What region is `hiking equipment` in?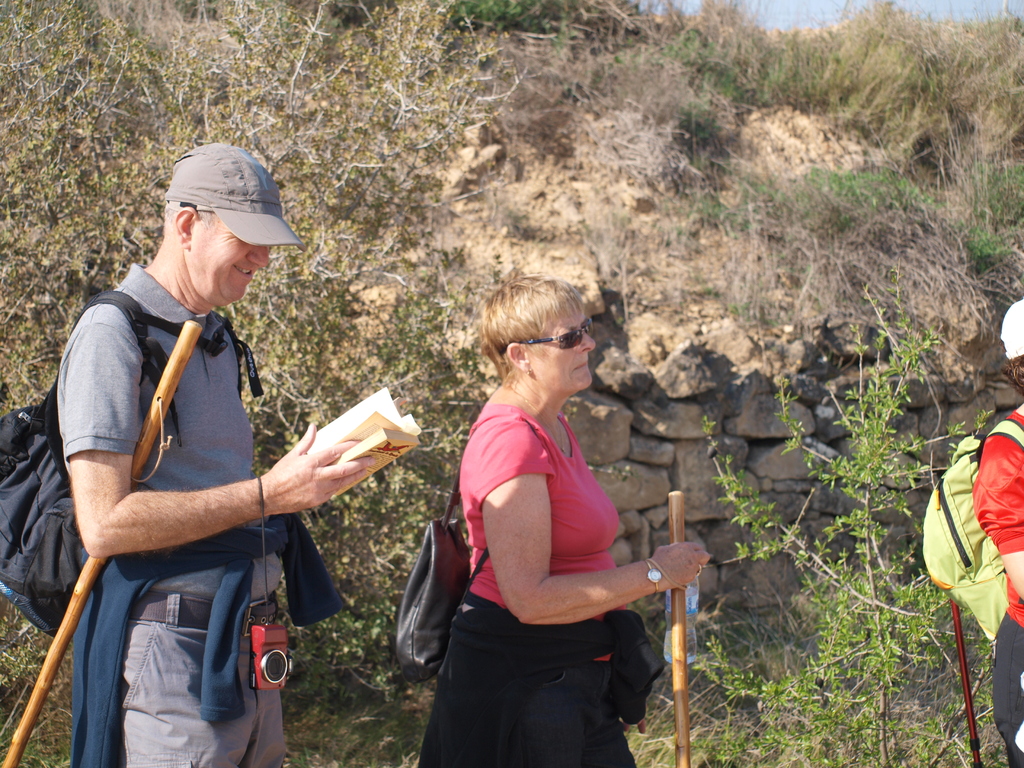
<region>0, 289, 259, 641</region>.
